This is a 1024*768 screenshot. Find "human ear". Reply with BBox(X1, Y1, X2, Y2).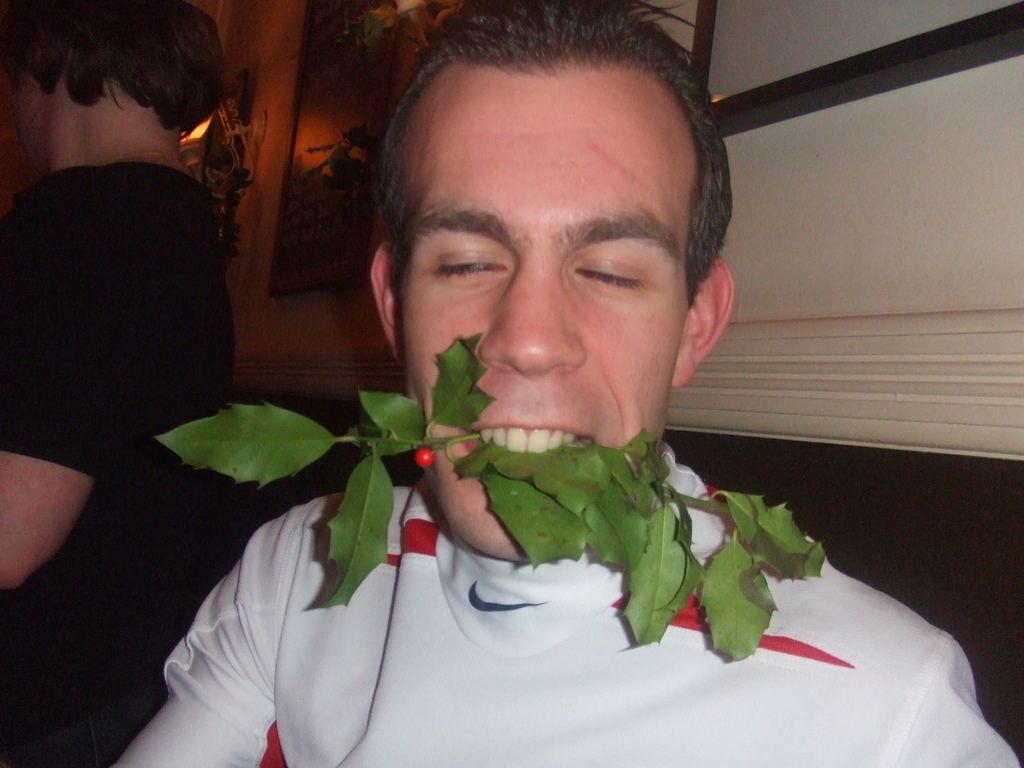
BBox(367, 241, 397, 360).
